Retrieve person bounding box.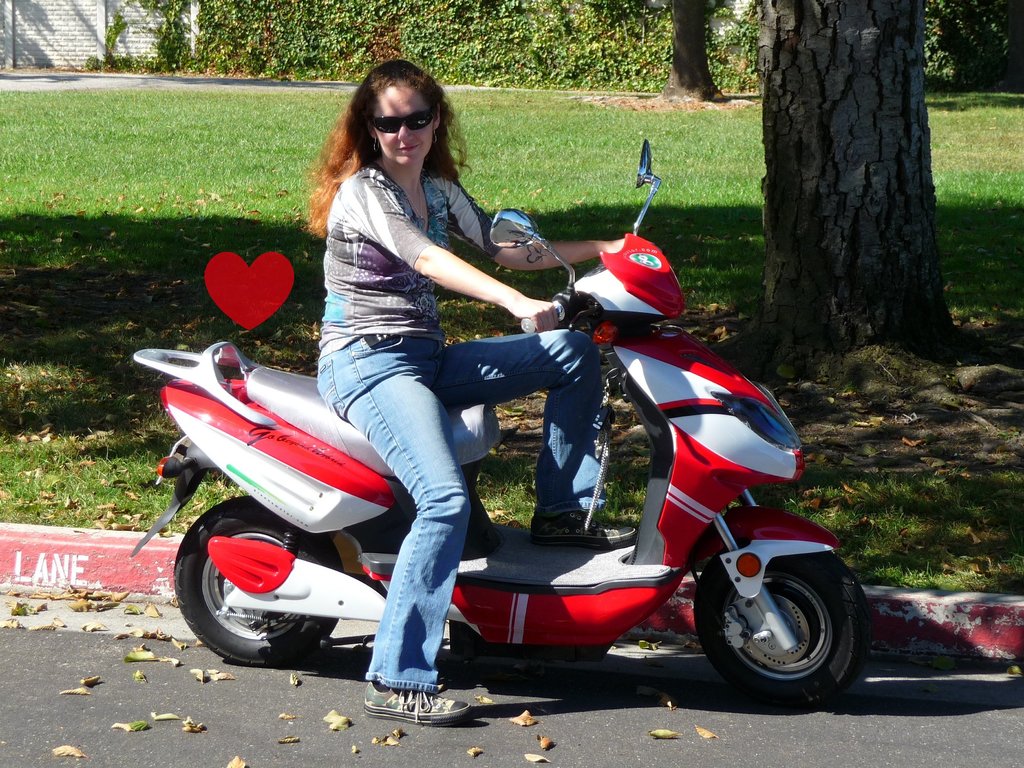
Bounding box: pyautogui.locateOnScreen(272, 86, 601, 676).
